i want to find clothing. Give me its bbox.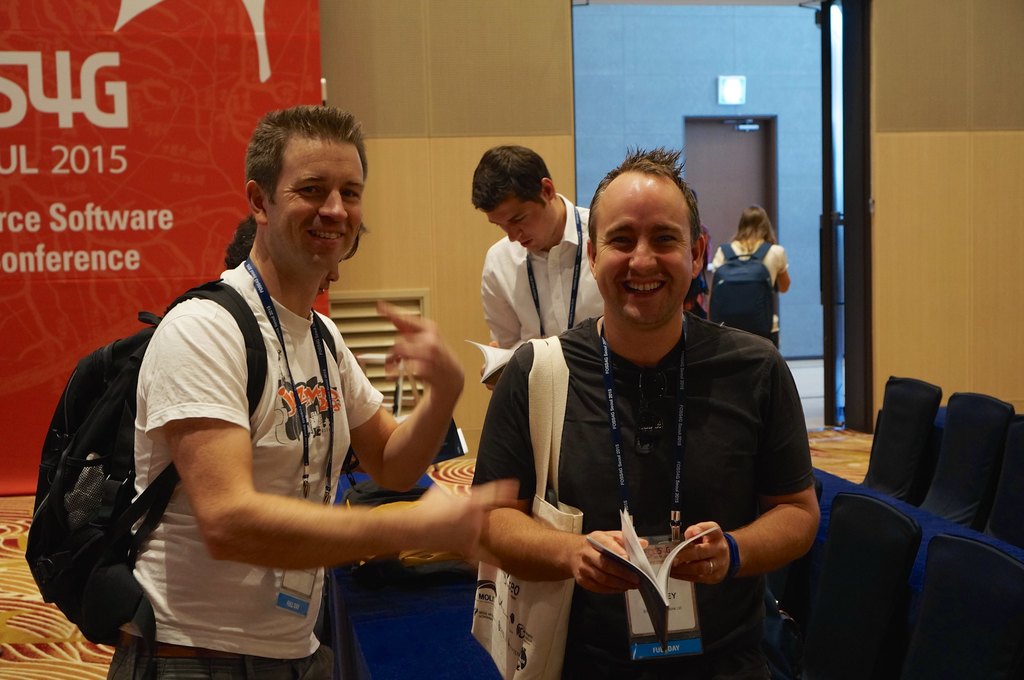
BBox(477, 193, 610, 352).
